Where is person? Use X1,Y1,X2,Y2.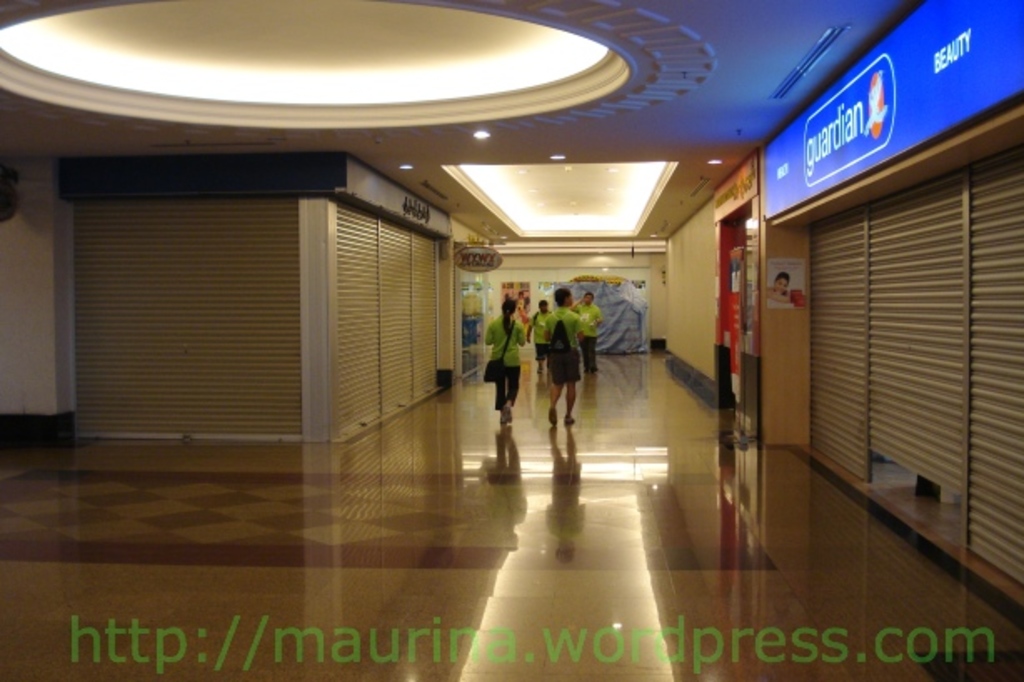
540,268,595,430.
